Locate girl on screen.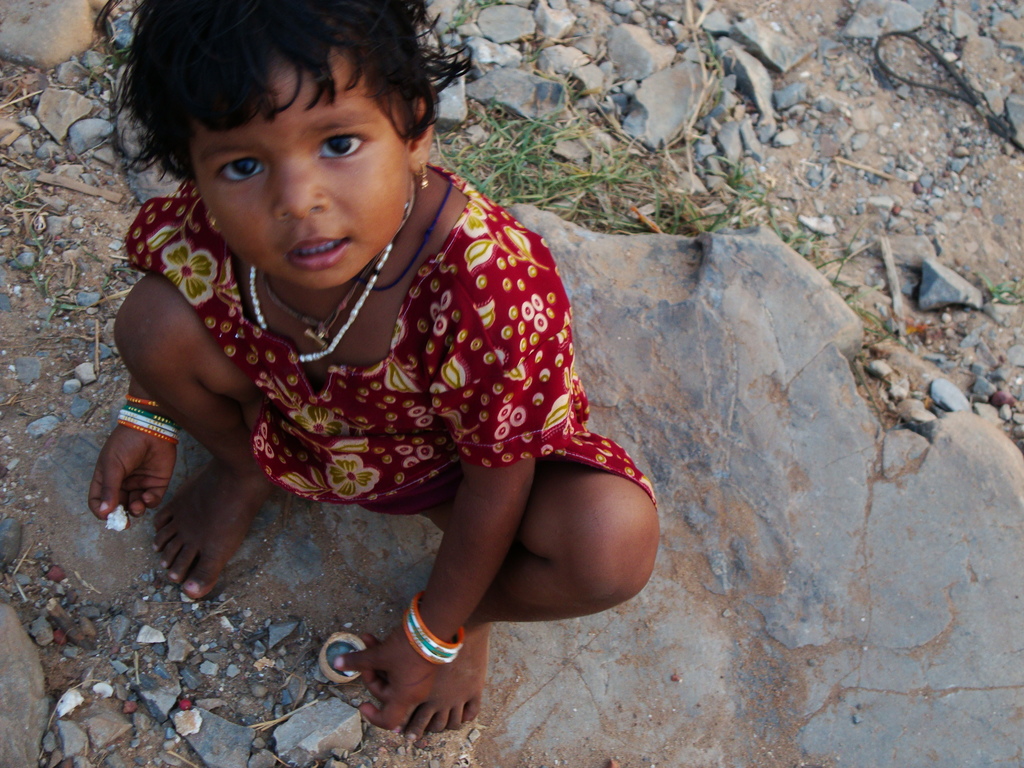
On screen at locate(88, 0, 660, 742).
